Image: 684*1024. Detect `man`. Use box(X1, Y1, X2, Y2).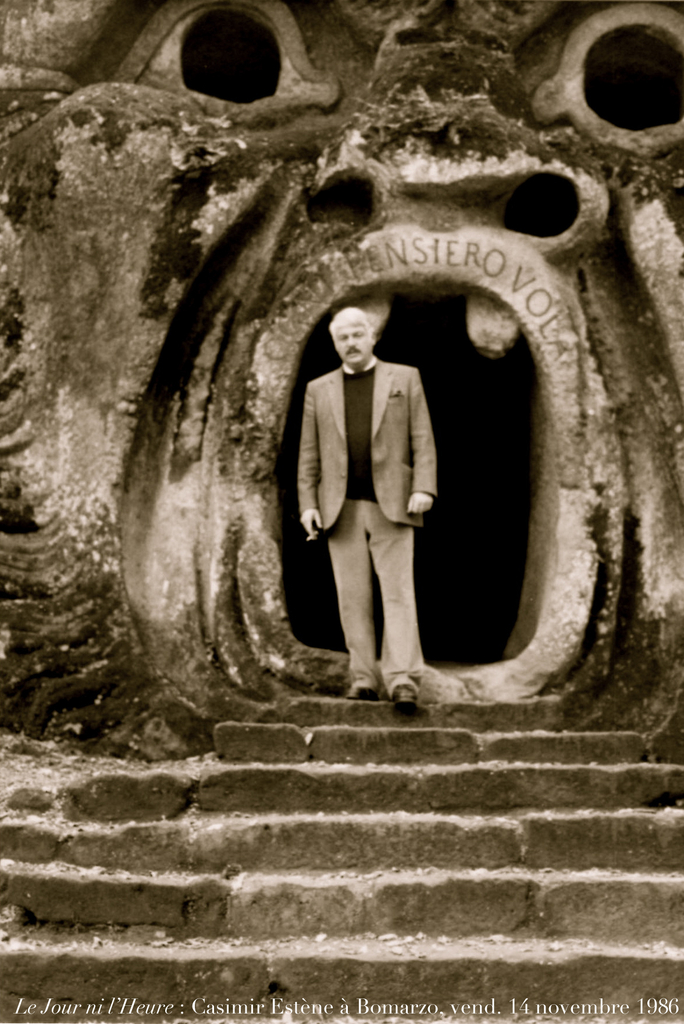
box(297, 307, 455, 705).
